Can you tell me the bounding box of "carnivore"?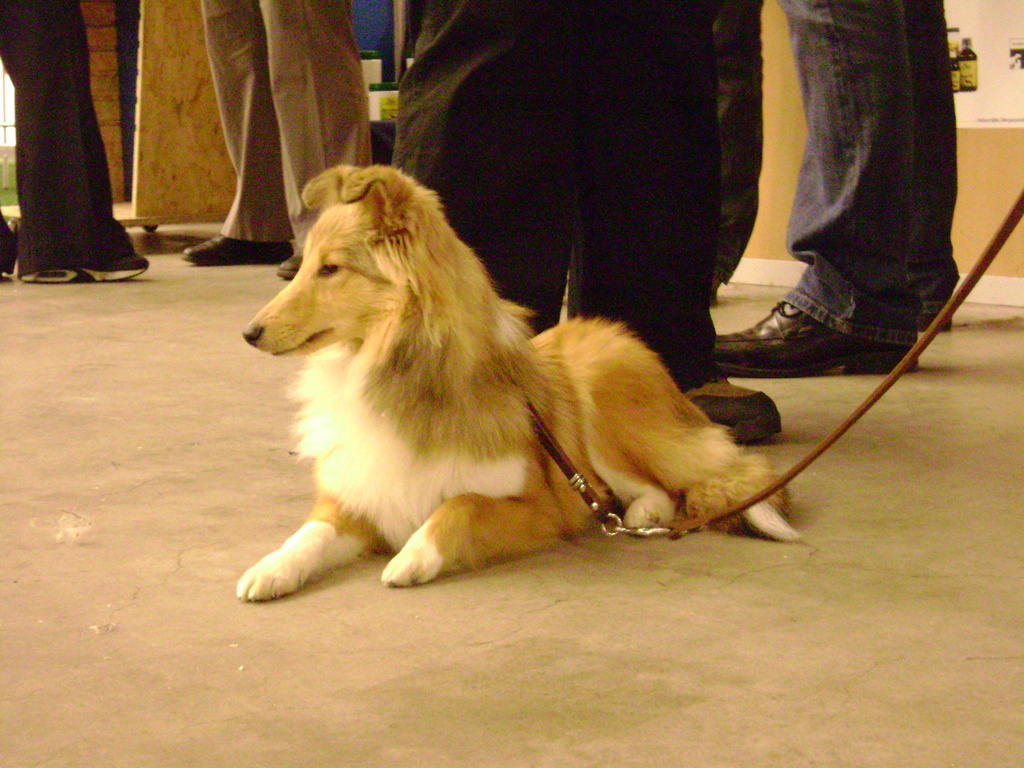
box(712, 0, 964, 378).
